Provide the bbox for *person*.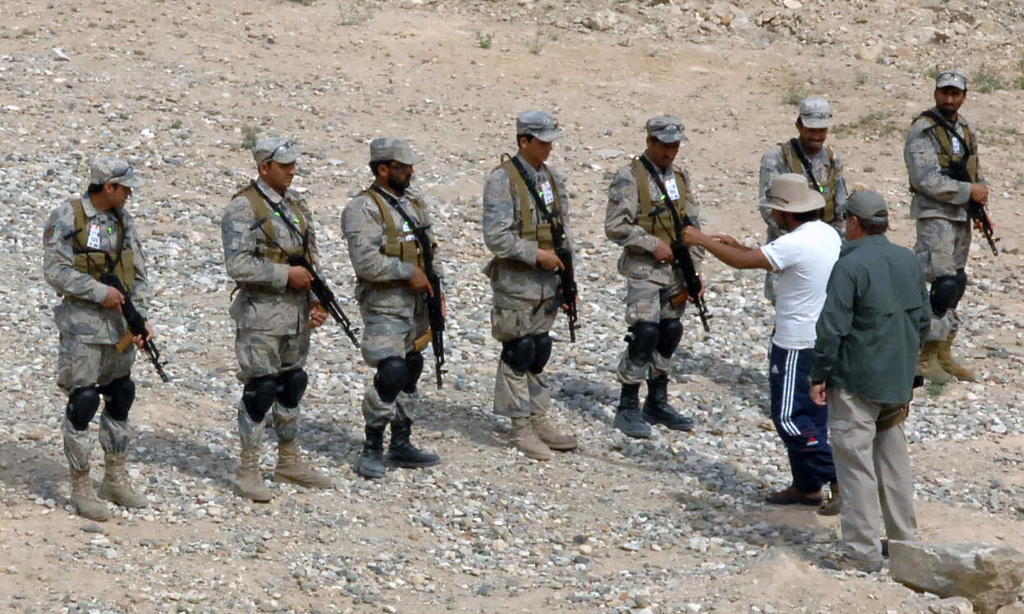
box=[477, 107, 580, 457].
